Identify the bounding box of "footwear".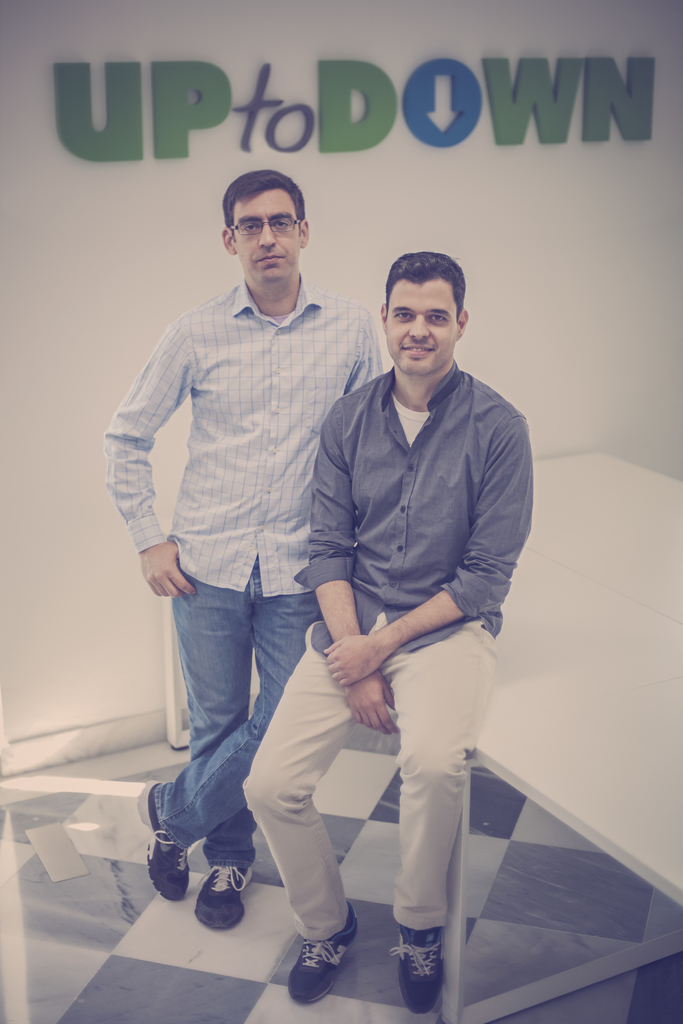
136 787 198 899.
